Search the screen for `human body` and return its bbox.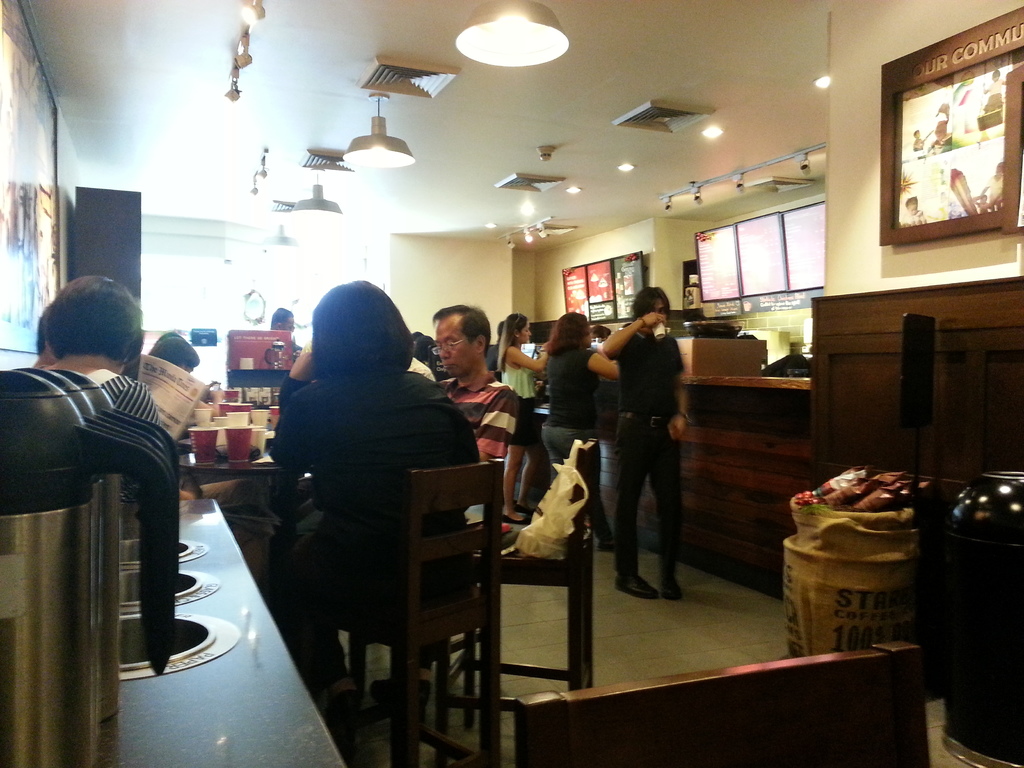
Found: [603, 286, 691, 600].
